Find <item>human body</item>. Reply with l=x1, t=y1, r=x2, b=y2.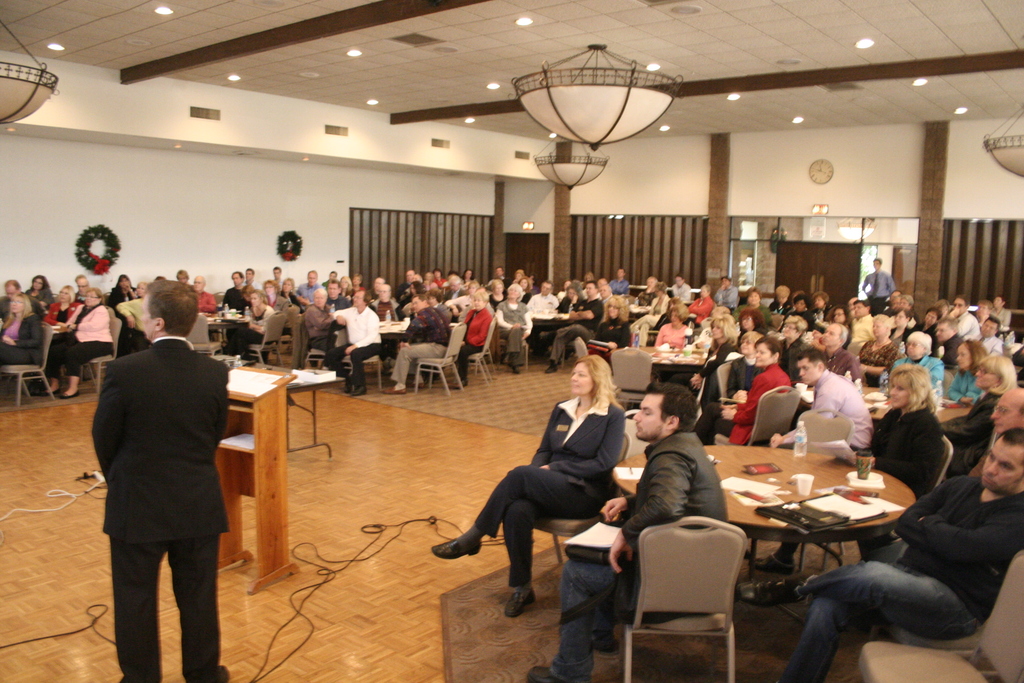
l=714, t=334, r=792, b=443.
